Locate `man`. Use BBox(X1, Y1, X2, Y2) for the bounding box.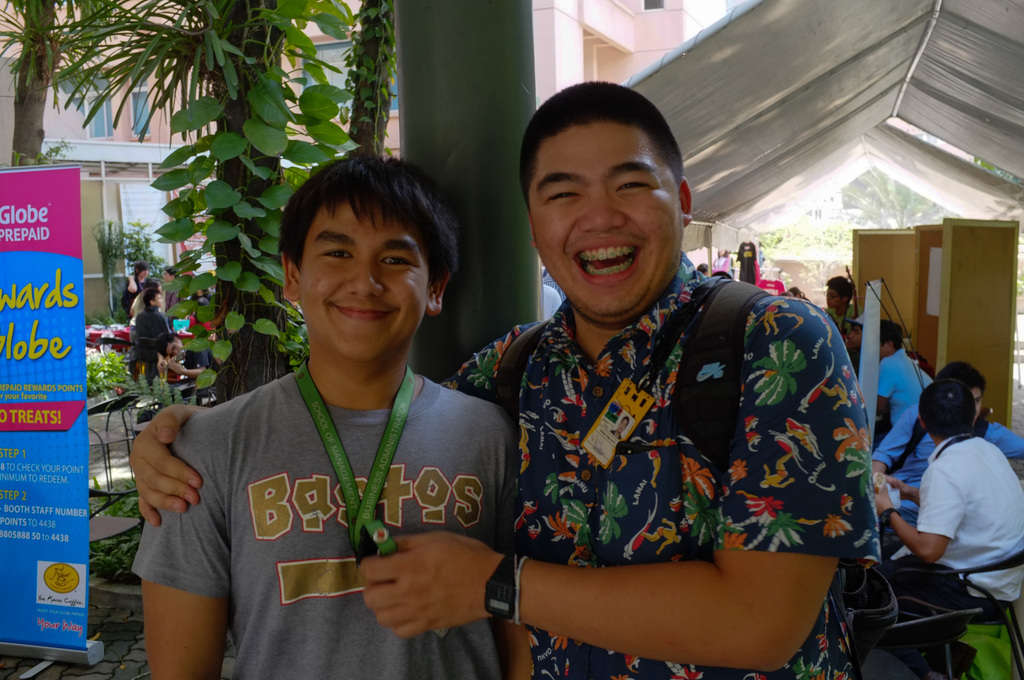
BBox(874, 316, 929, 426).
